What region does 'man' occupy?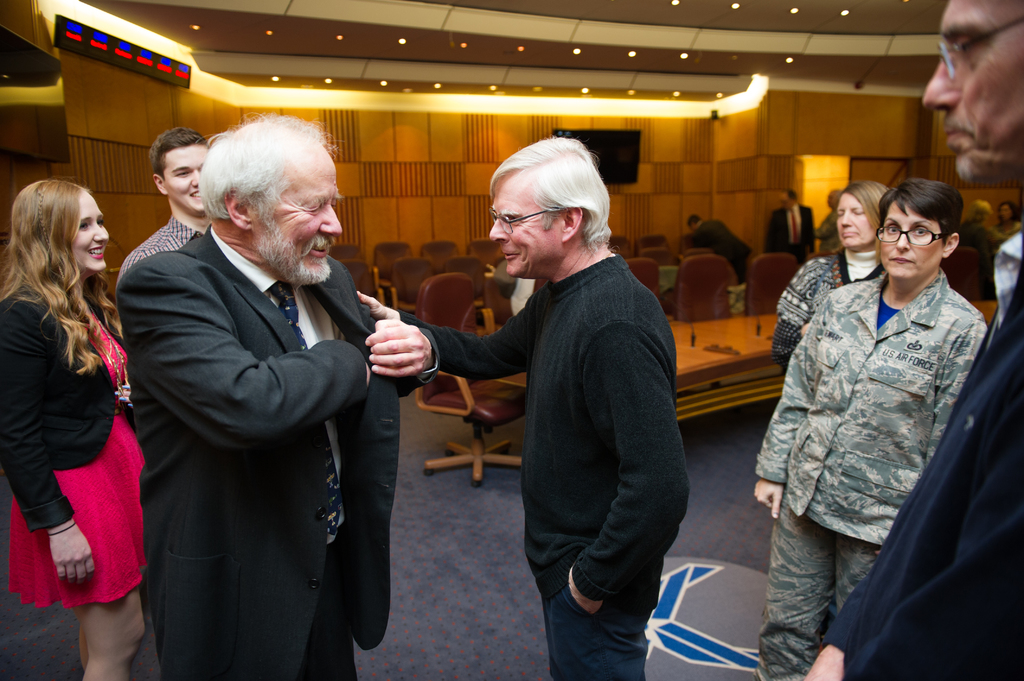
pyautogui.locateOnScreen(112, 83, 399, 676).
